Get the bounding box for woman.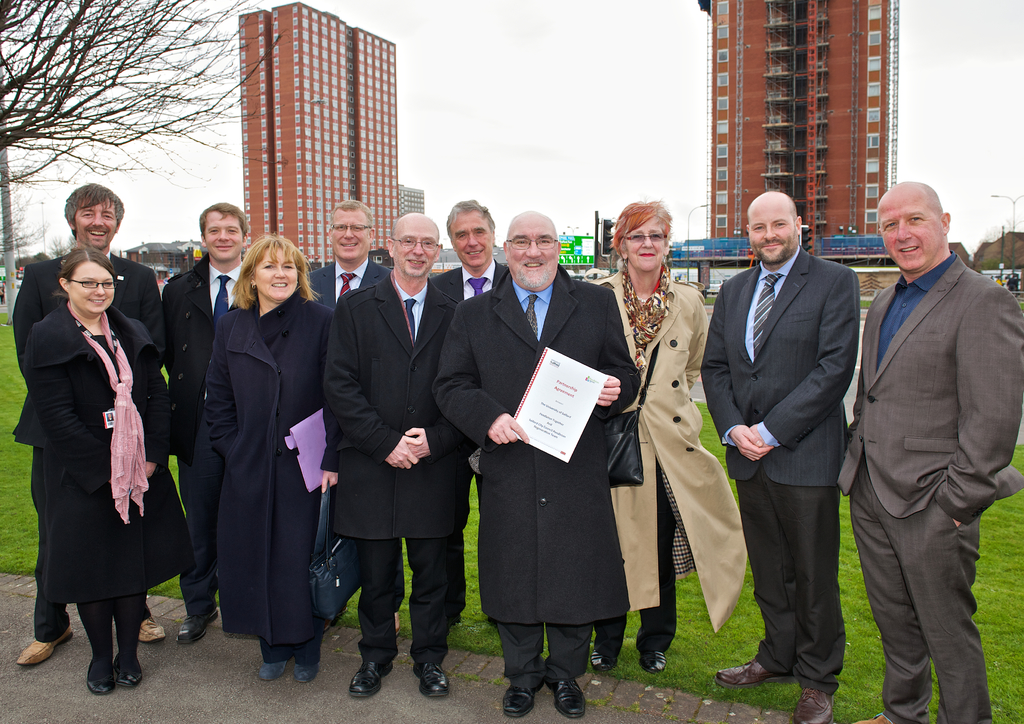
bbox=[204, 236, 337, 684].
